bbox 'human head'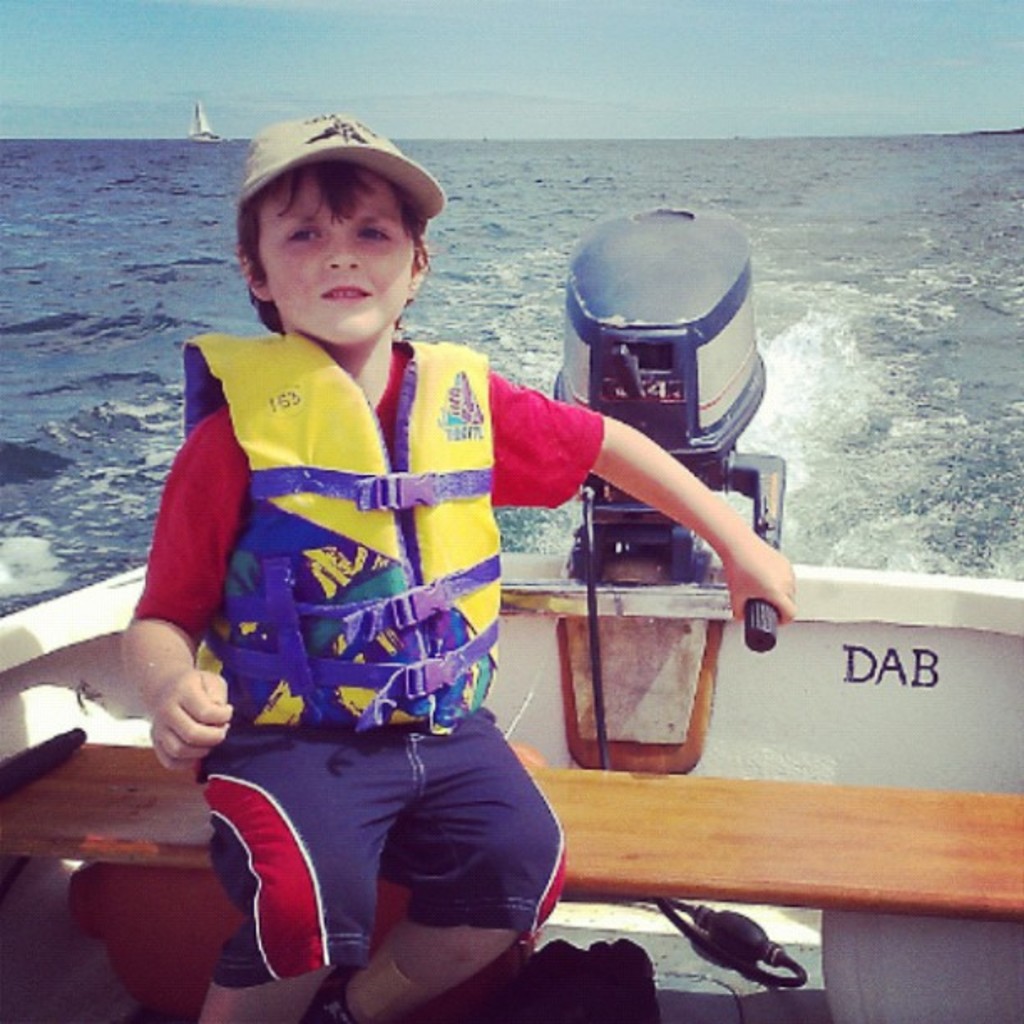
left=214, top=104, right=437, bottom=351
